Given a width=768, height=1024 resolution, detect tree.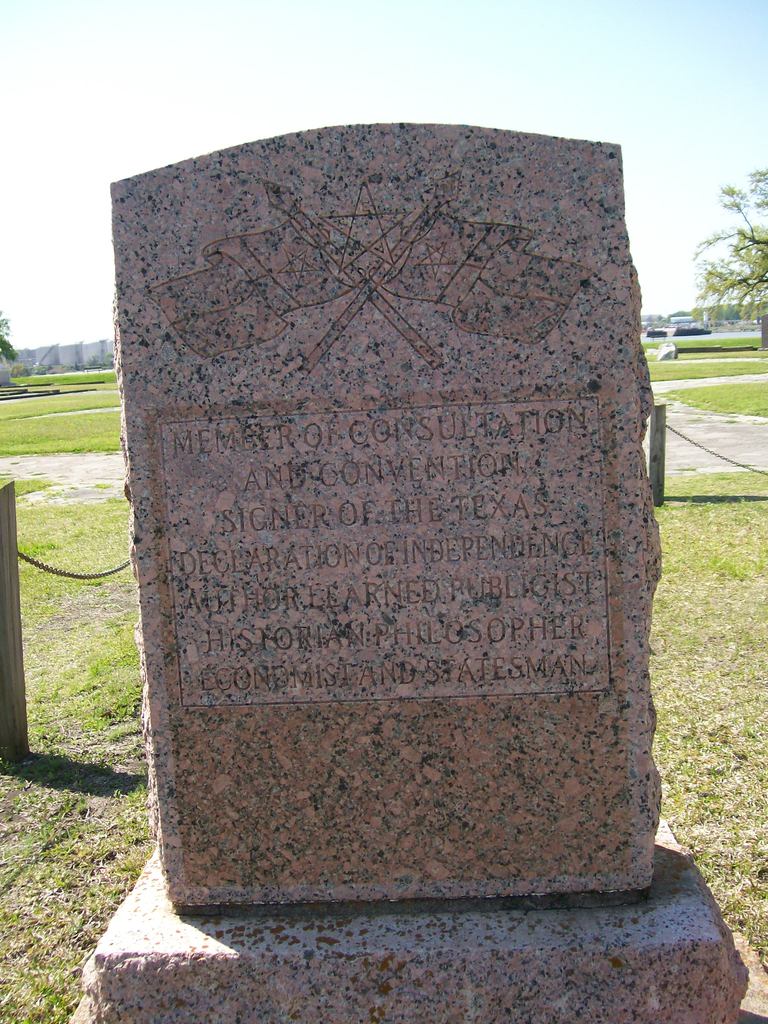
<bbox>742, 300, 767, 326</bbox>.
